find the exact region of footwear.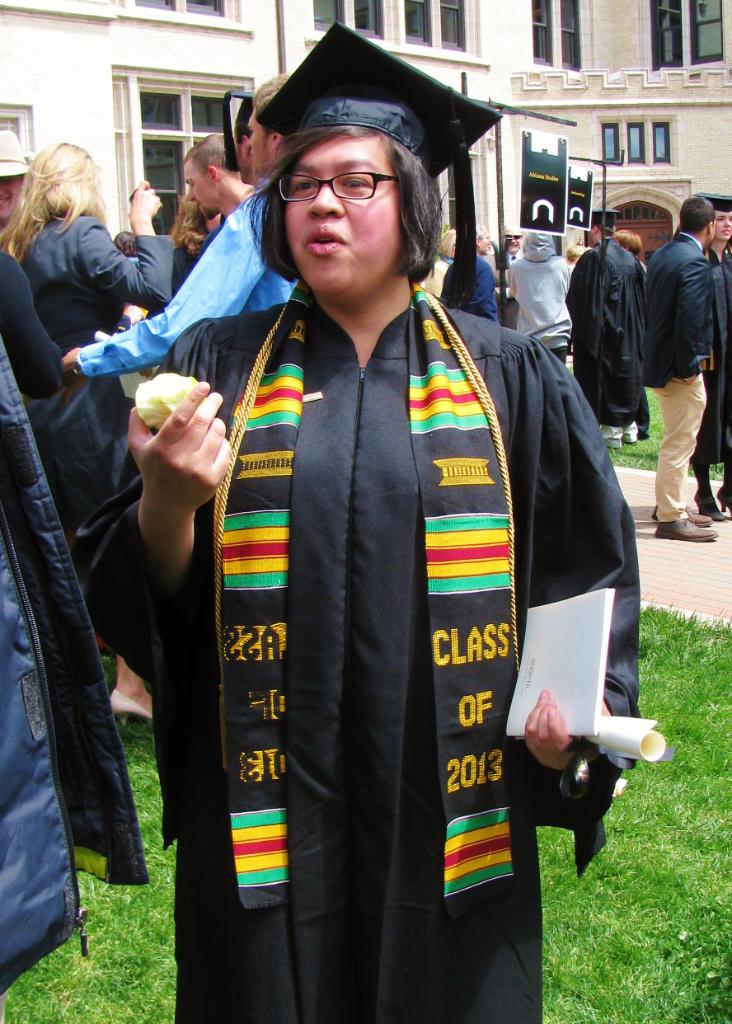
Exact region: (x1=712, y1=483, x2=731, y2=511).
